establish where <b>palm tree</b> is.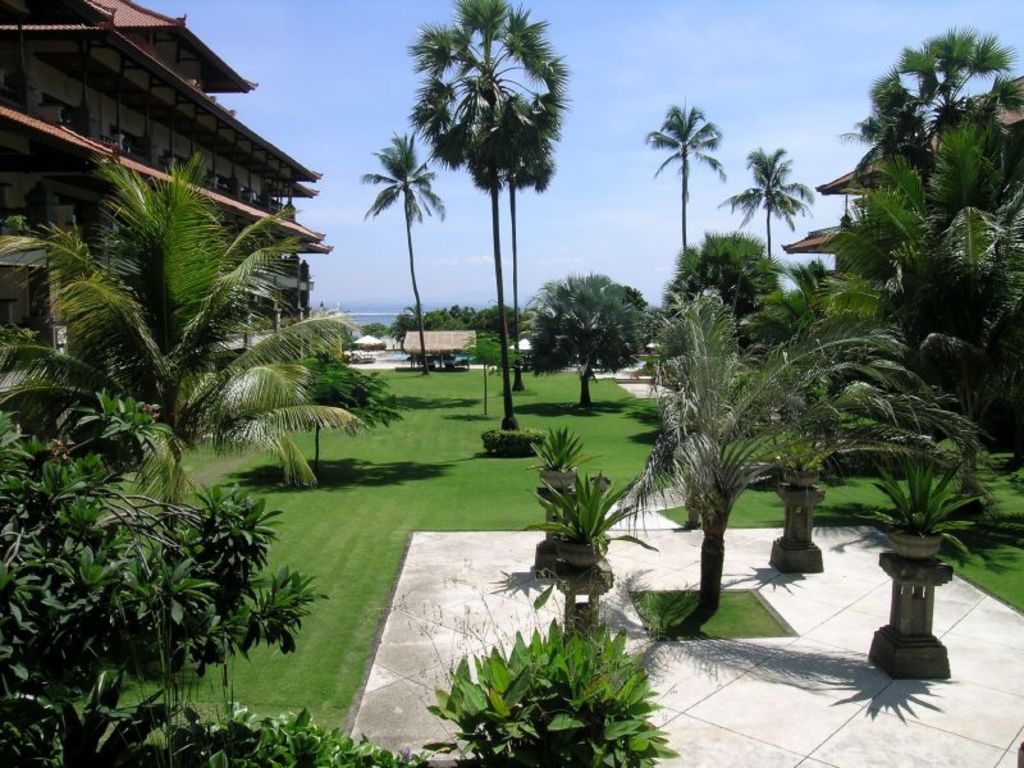
Established at l=404, t=0, r=575, b=412.
